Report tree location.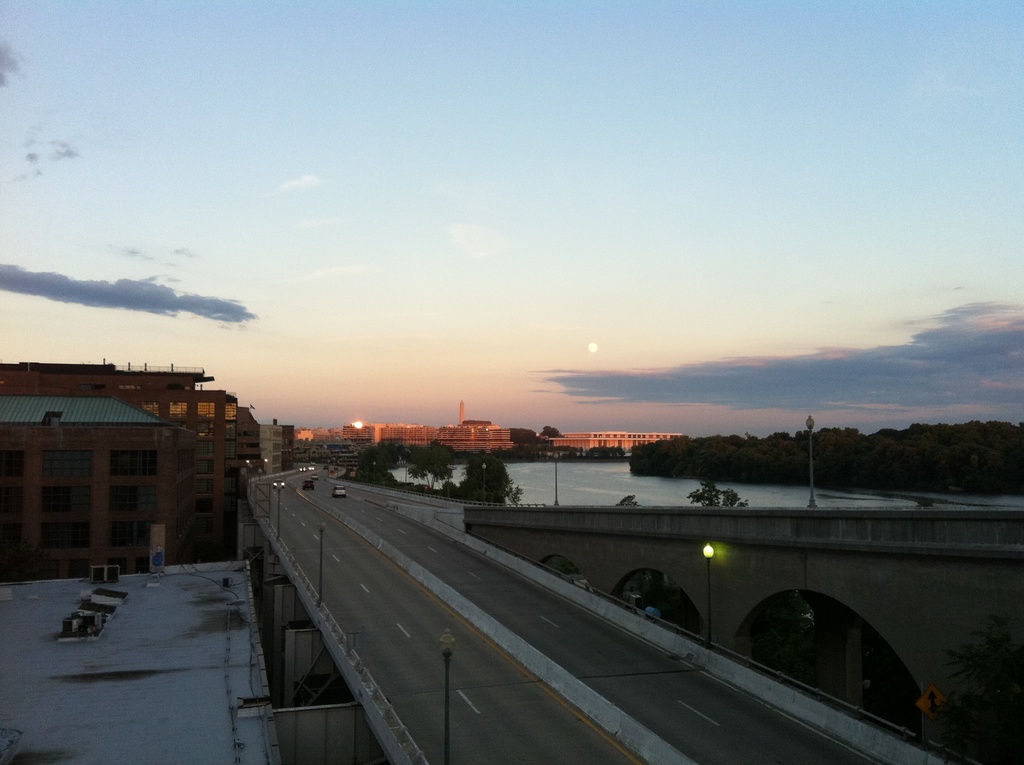
Report: 448,453,527,506.
